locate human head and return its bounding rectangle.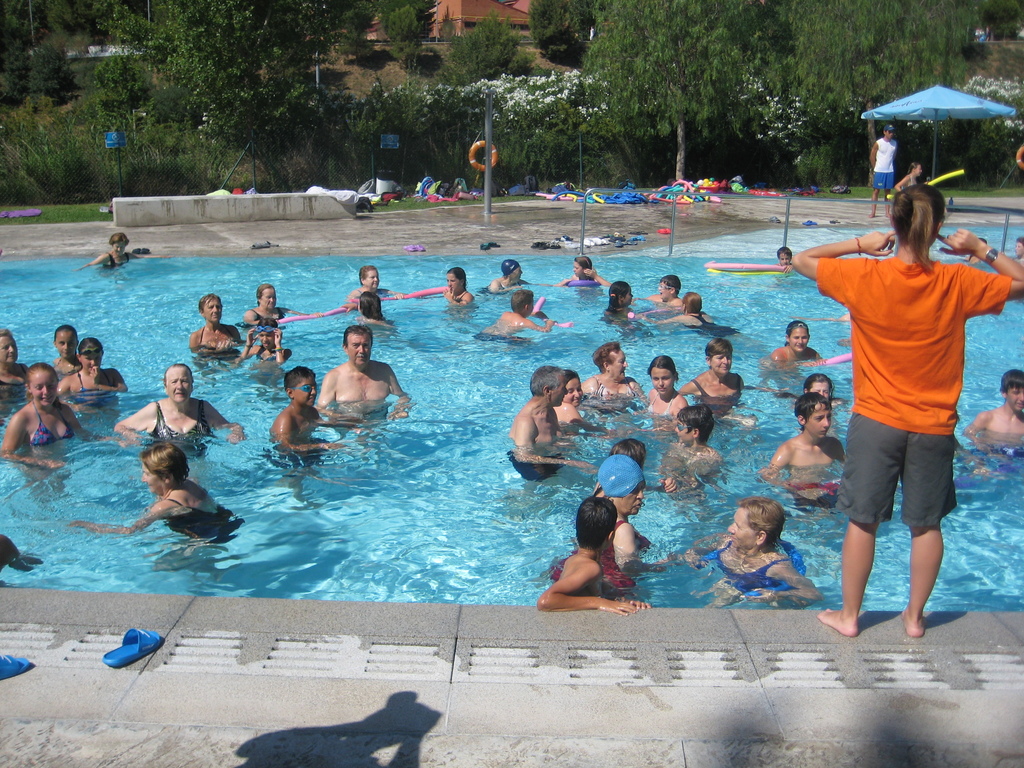
0,331,19,364.
